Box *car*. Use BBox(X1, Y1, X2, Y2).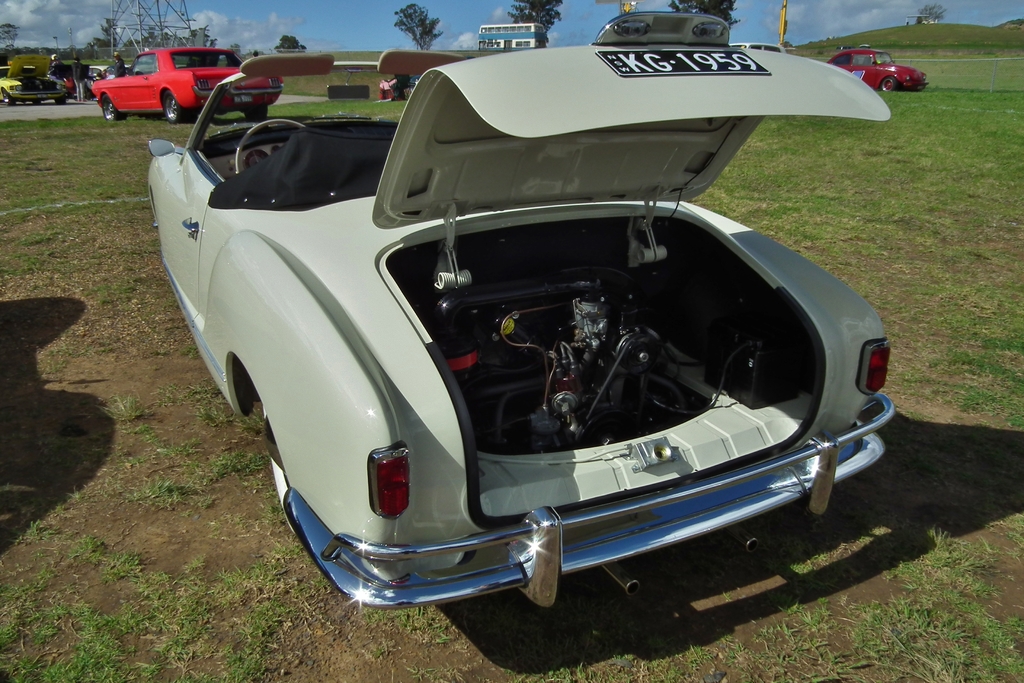
BBox(0, 60, 68, 105).
